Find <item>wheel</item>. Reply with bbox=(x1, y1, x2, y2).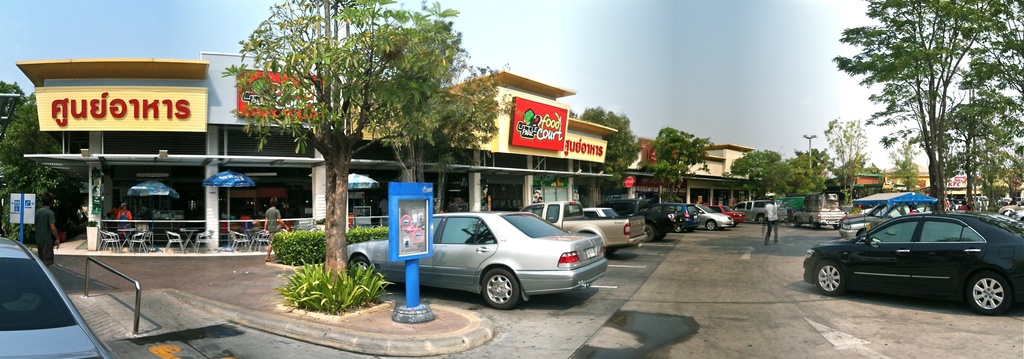
bbox=(811, 262, 848, 296).
